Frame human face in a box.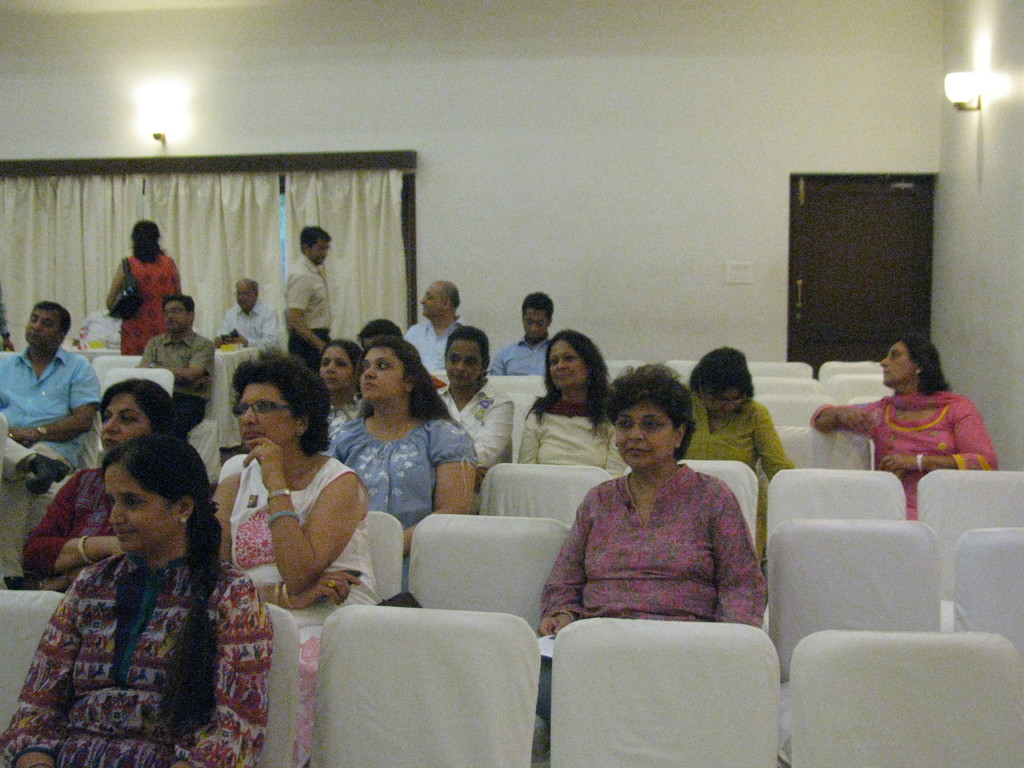
crop(700, 383, 748, 416).
